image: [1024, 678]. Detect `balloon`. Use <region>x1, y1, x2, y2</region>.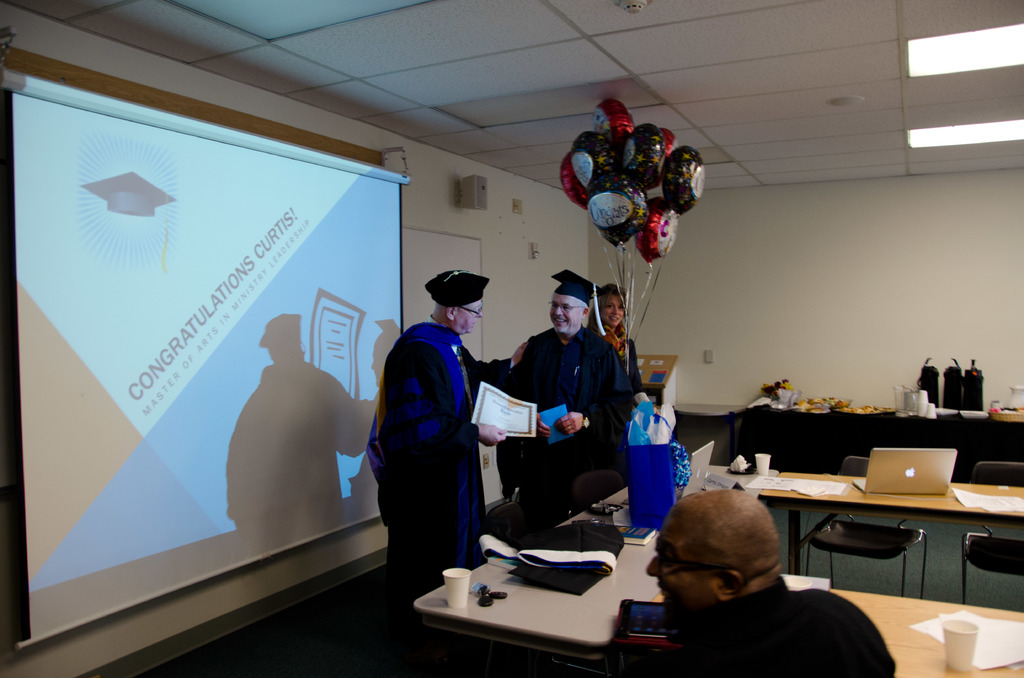
<region>561, 150, 596, 210</region>.
